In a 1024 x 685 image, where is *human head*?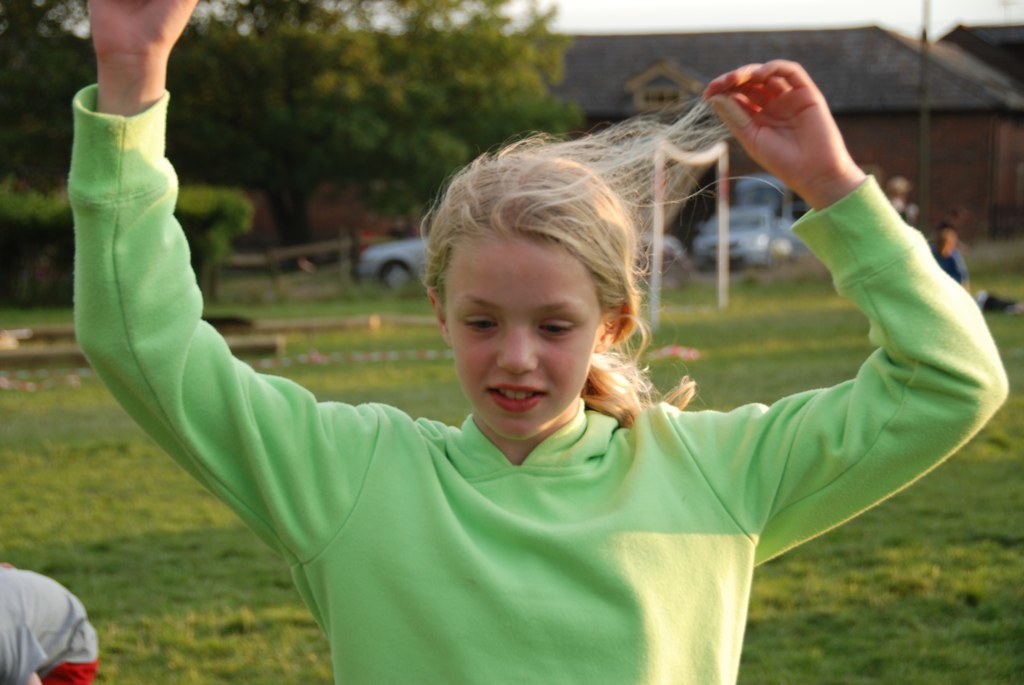
398,146,650,424.
